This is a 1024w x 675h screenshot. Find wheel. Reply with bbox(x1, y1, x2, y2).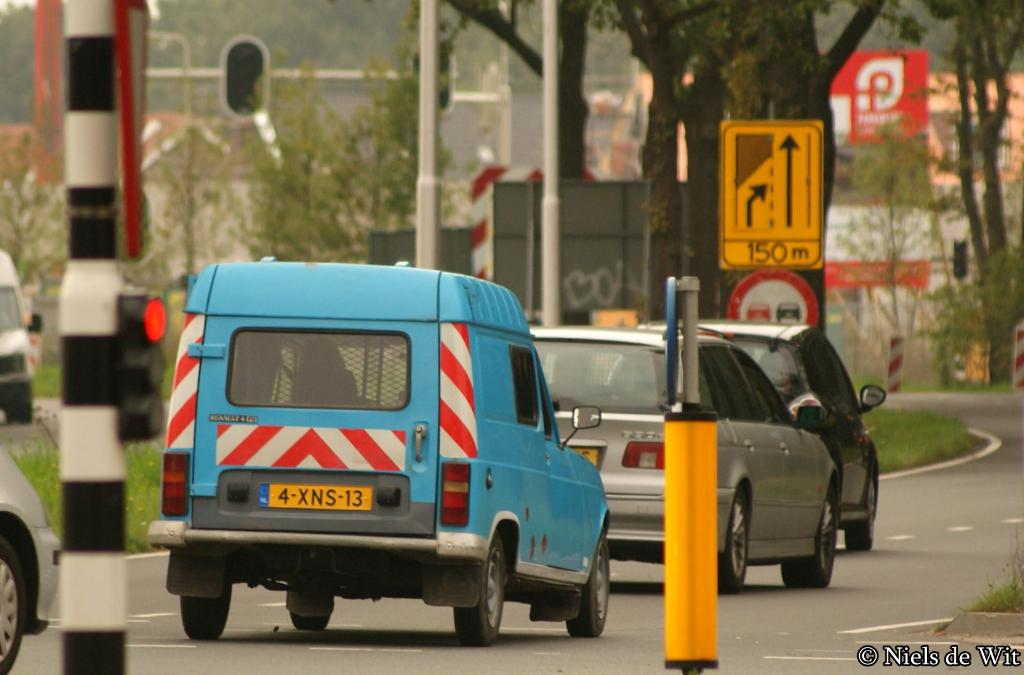
bbox(567, 537, 609, 640).
